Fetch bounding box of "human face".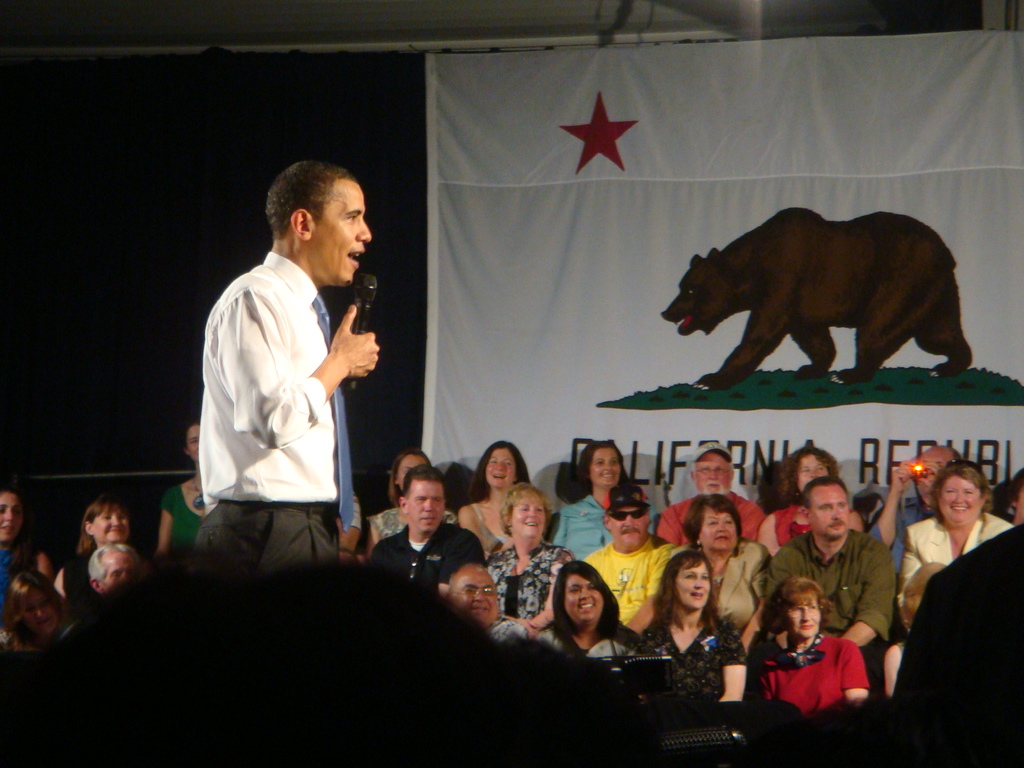
Bbox: region(441, 565, 500, 630).
